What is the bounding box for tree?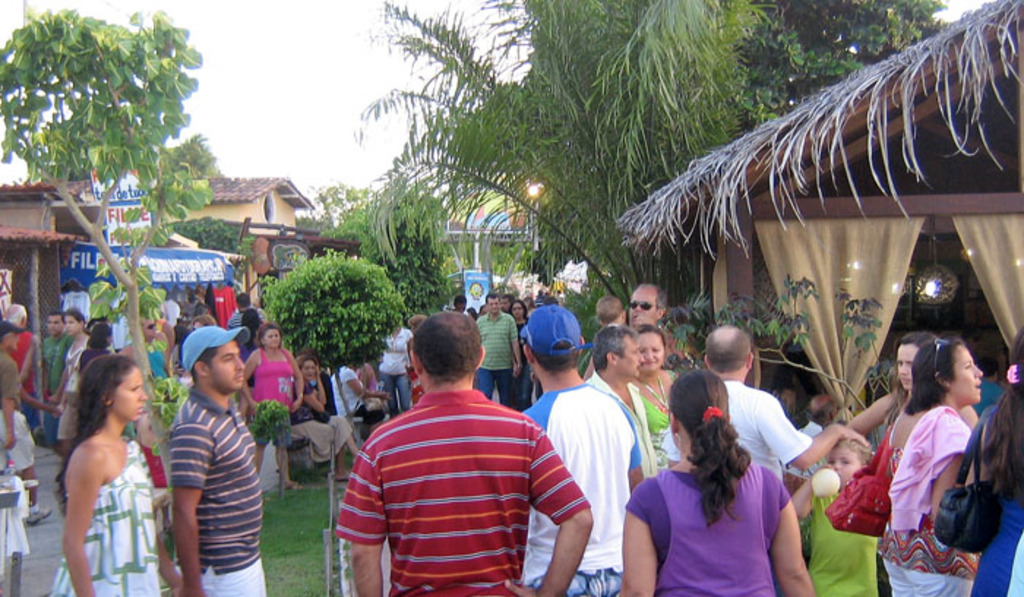
[x1=326, y1=180, x2=465, y2=316].
